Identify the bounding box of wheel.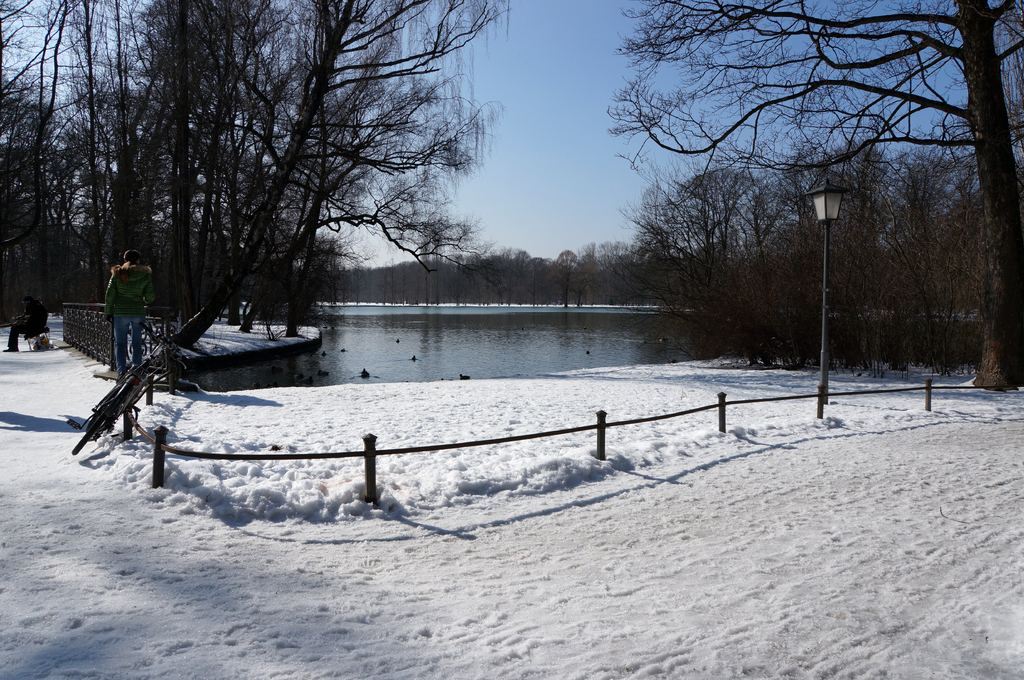
{"x1": 86, "y1": 394, "x2": 112, "y2": 431}.
